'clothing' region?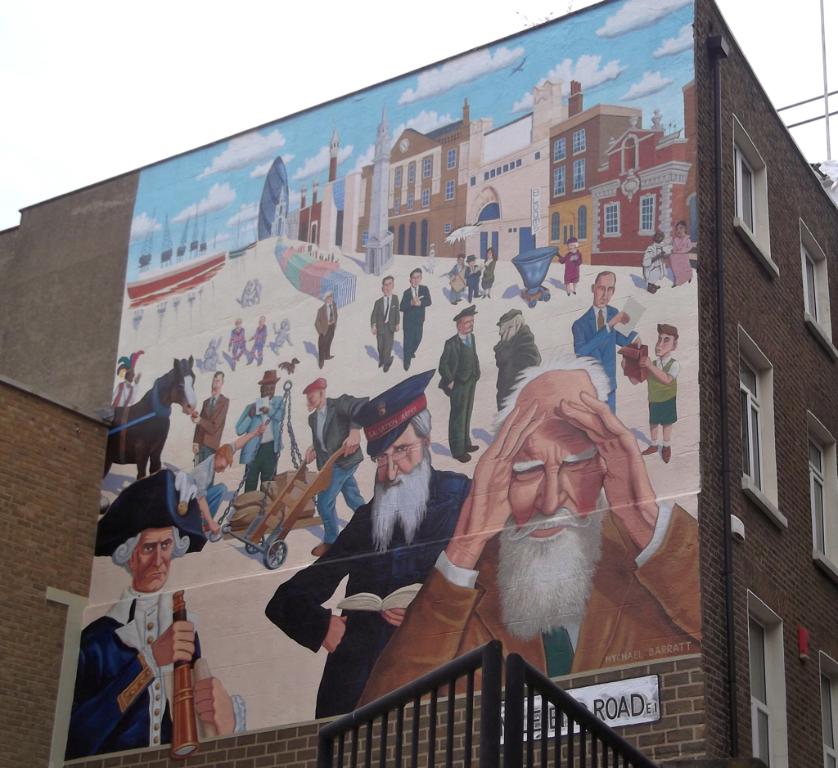
box=[191, 390, 232, 487]
